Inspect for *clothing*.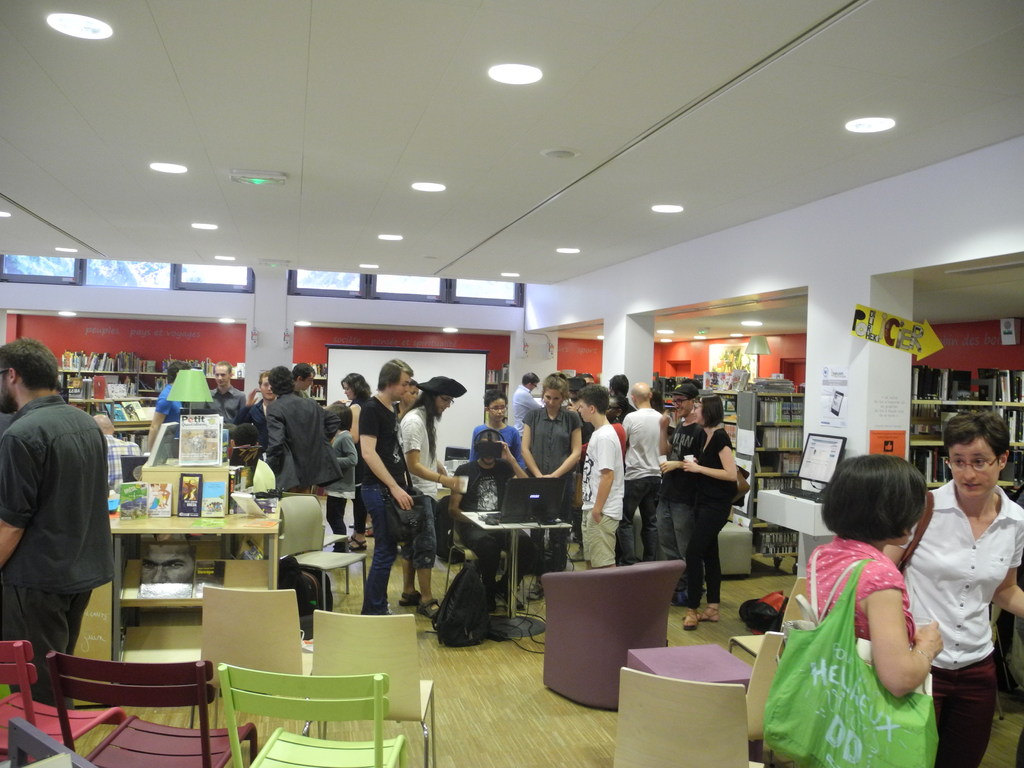
Inspection: rect(580, 424, 627, 523).
